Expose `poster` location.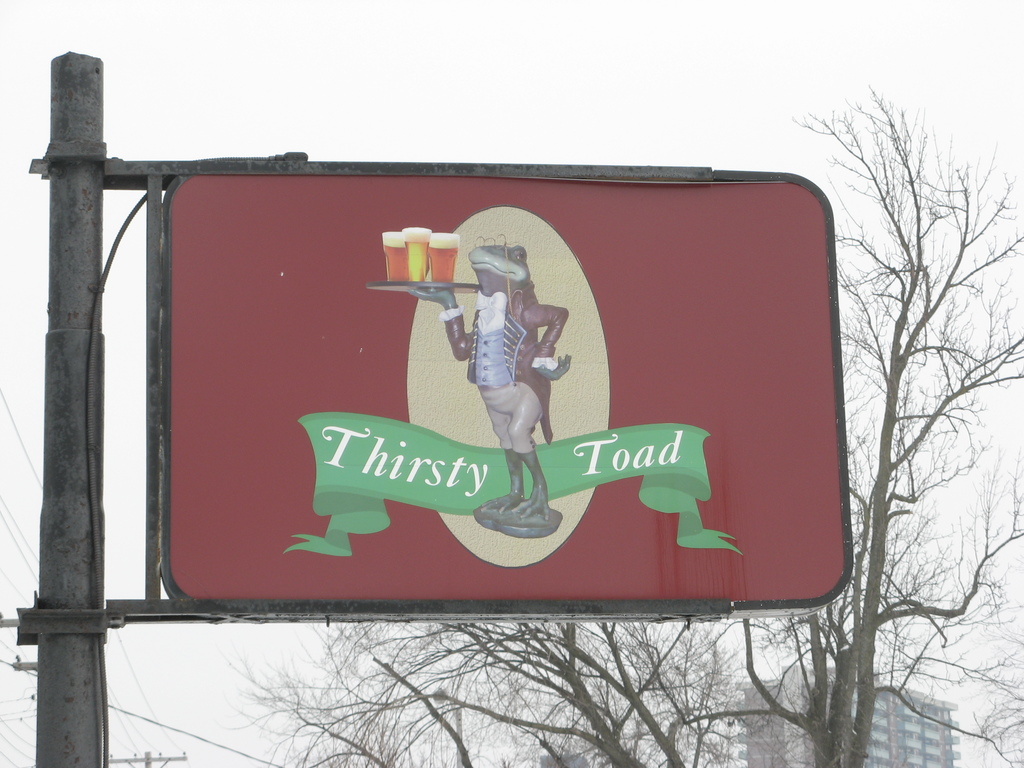
Exposed at bbox=[168, 177, 837, 604].
